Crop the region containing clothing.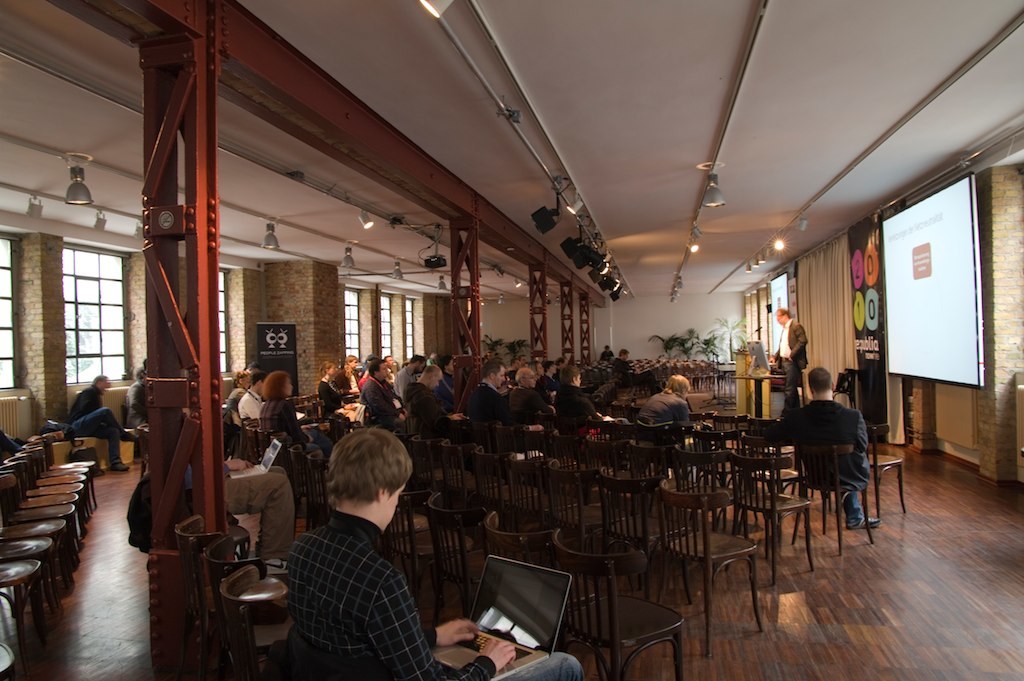
Crop region: bbox(534, 373, 555, 394).
